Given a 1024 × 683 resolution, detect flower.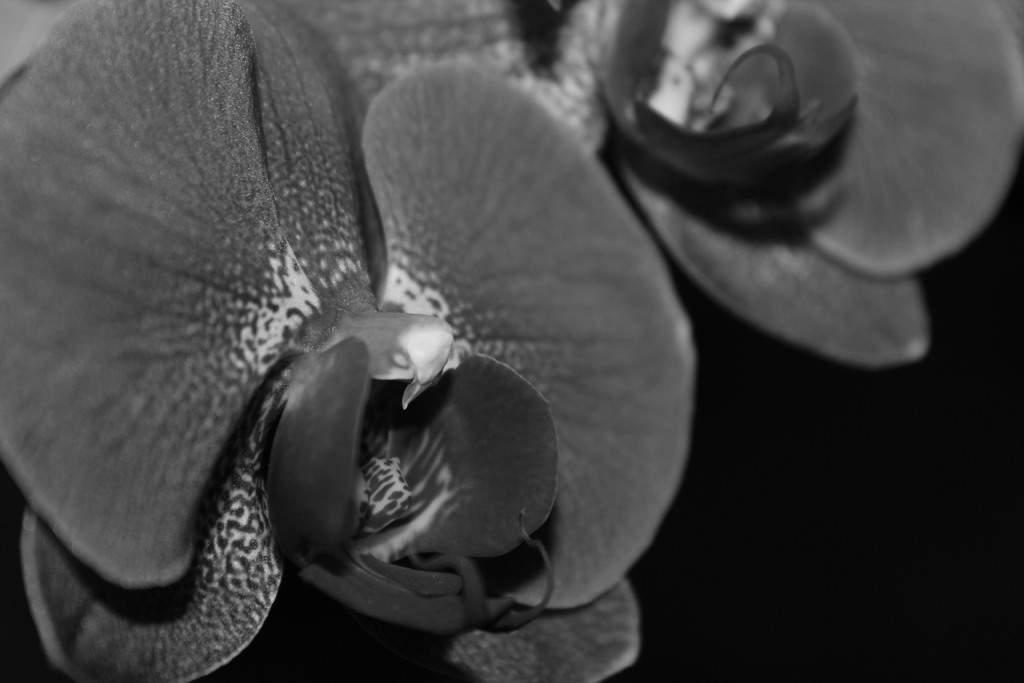
531:0:1023:373.
